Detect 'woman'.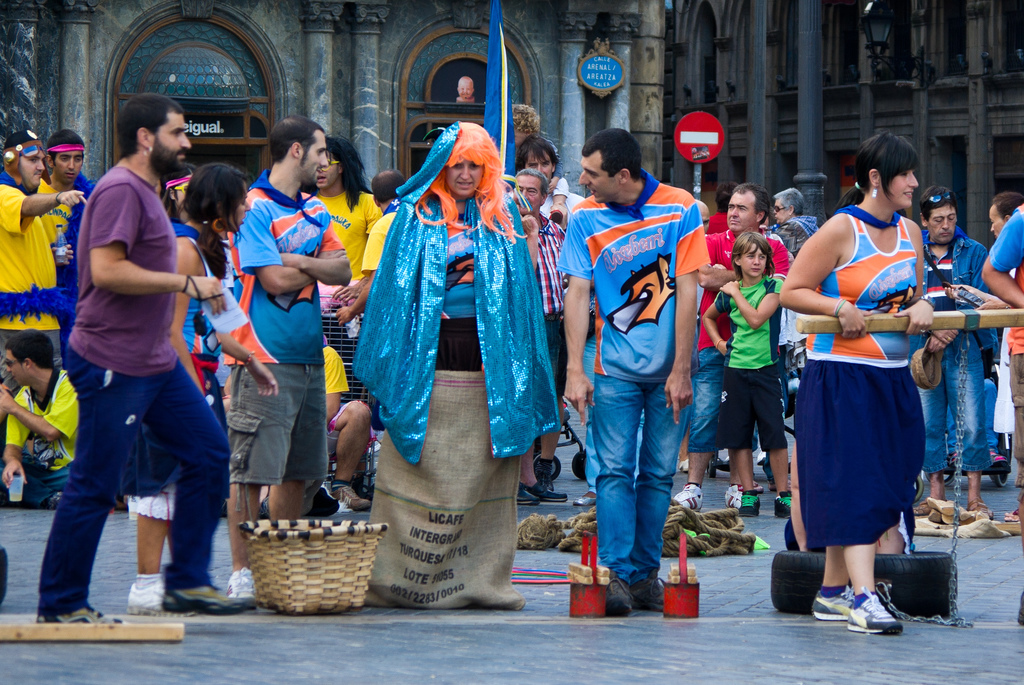
Detected at select_region(789, 152, 948, 631).
